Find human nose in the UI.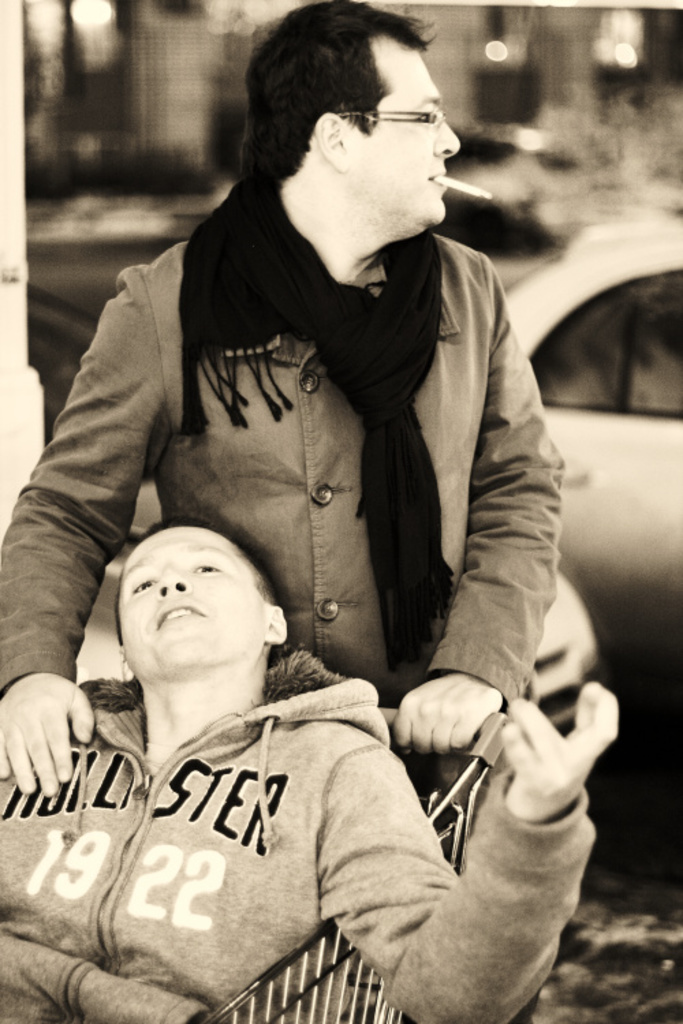
UI element at <bbox>436, 116, 460, 161</bbox>.
